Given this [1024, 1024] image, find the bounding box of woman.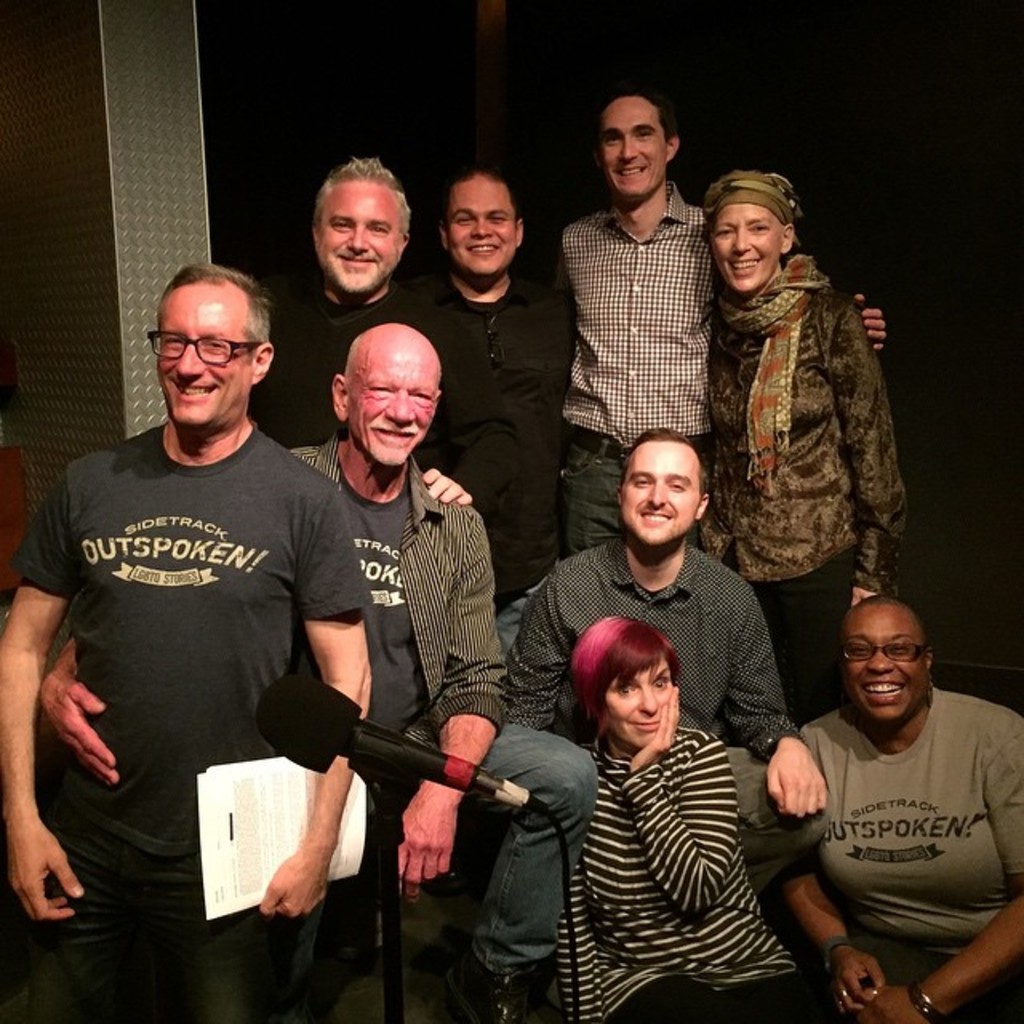
[left=701, top=157, right=917, bottom=709].
